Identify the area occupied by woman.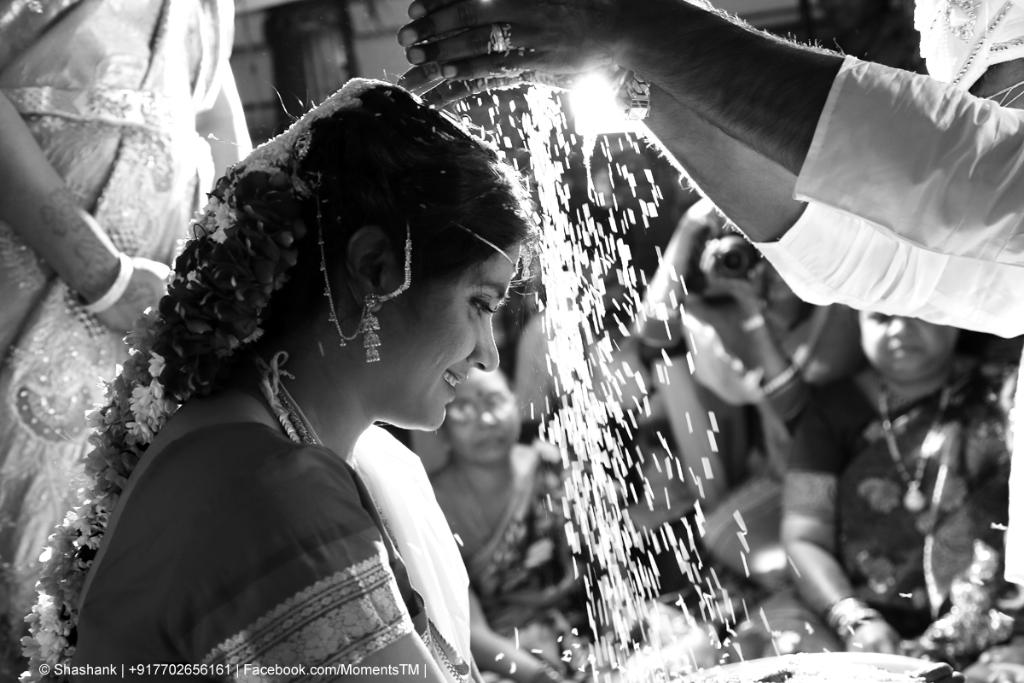
Area: {"left": 720, "top": 310, "right": 1023, "bottom": 682}.
